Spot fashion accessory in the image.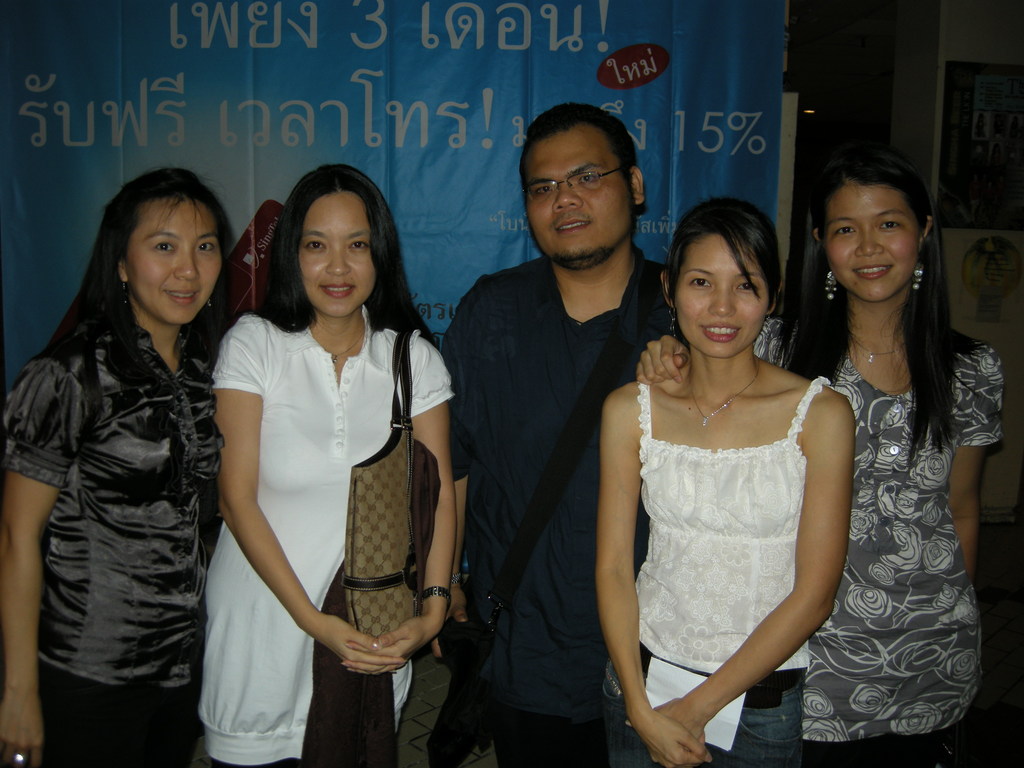
fashion accessory found at <region>522, 161, 628, 205</region>.
